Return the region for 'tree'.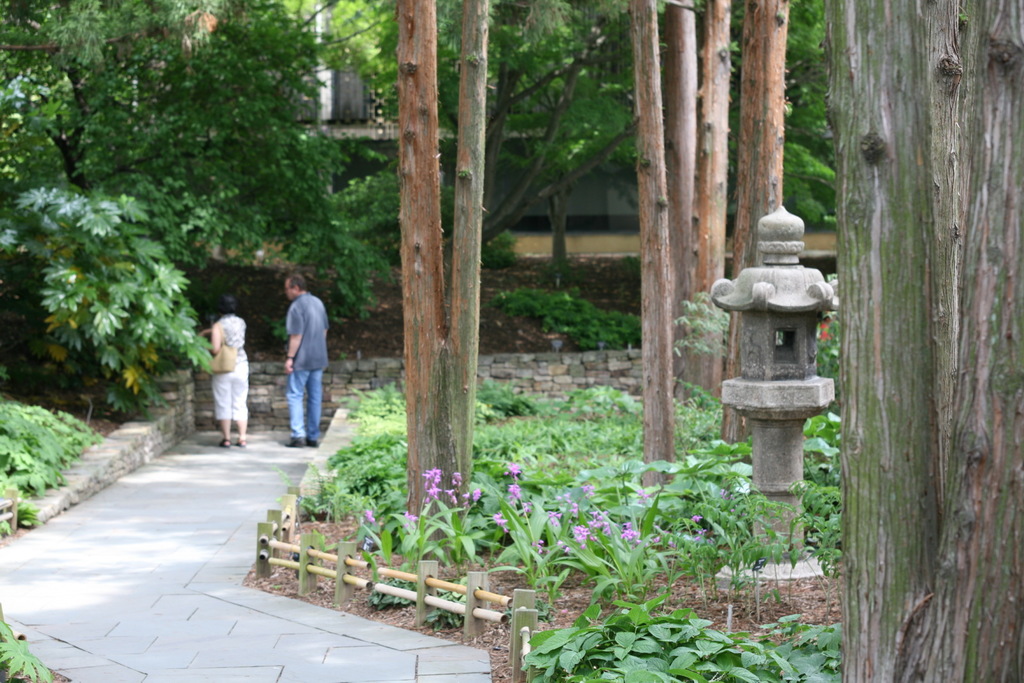
bbox(323, 0, 836, 268).
